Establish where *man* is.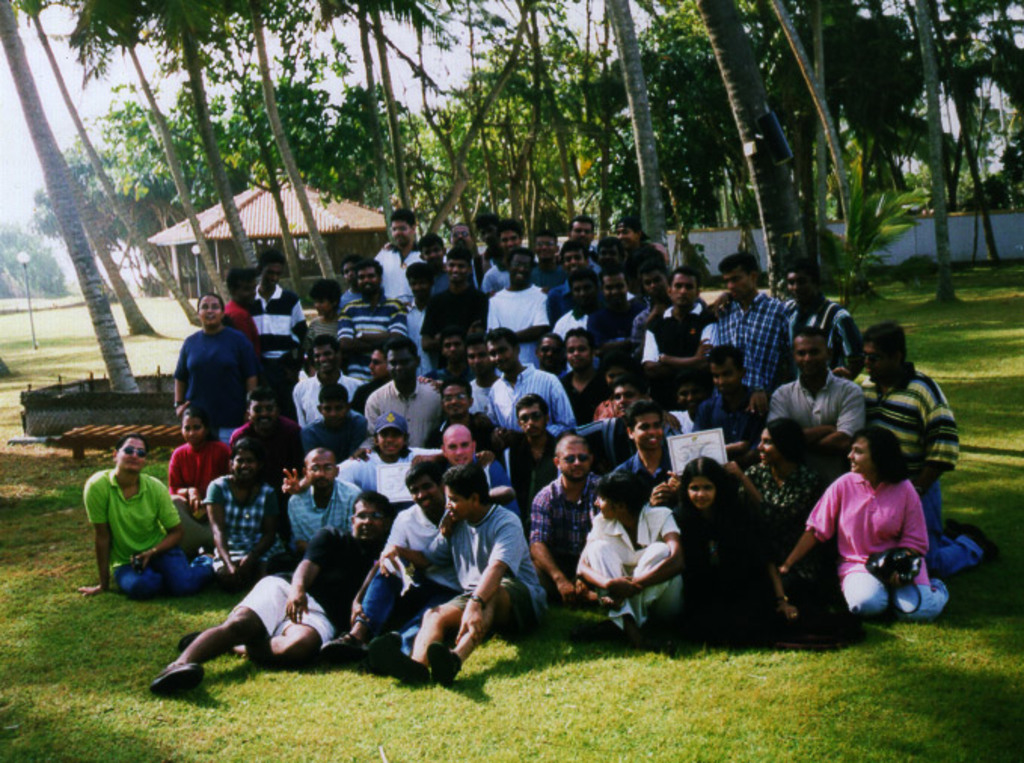
Established at 306,280,338,342.
